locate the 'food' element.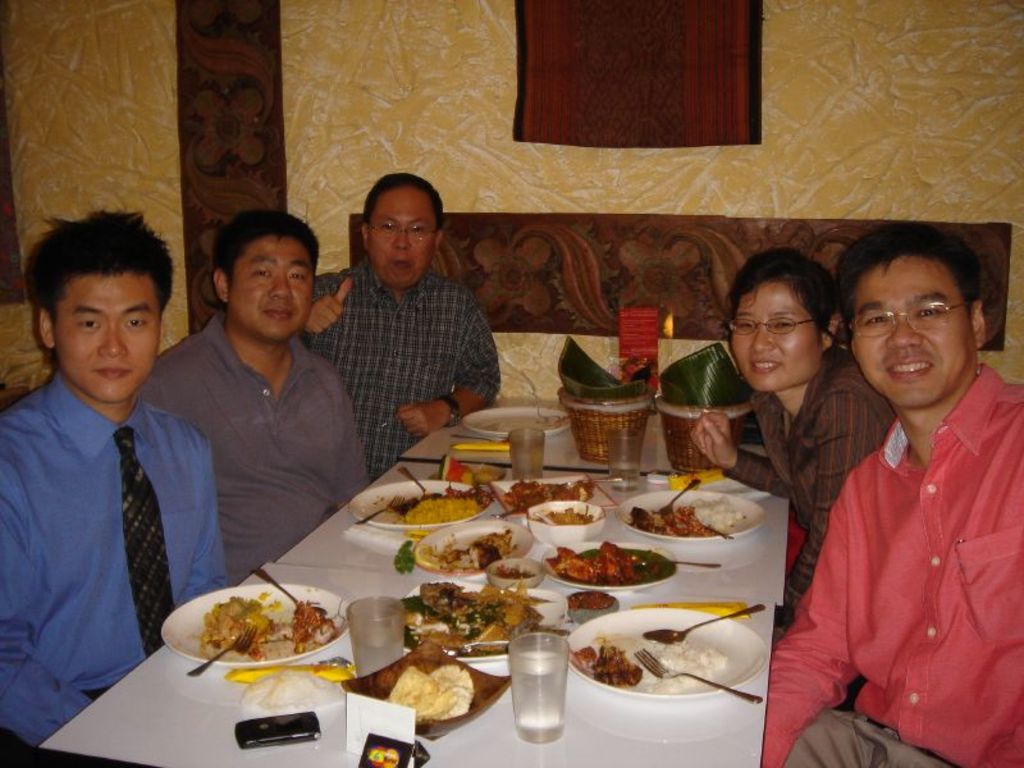
Element bbox: <region>499, 476, 596, 515</region>.
